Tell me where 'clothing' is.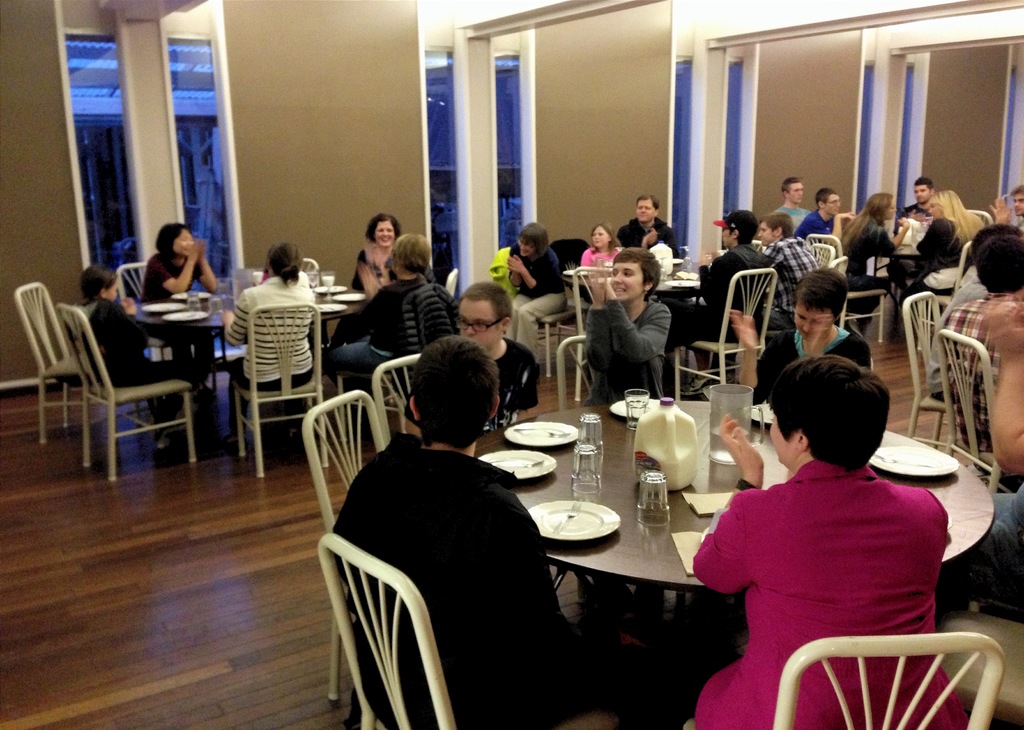
'clothing' is at left=228, top=274, right=315, bottom=438.
